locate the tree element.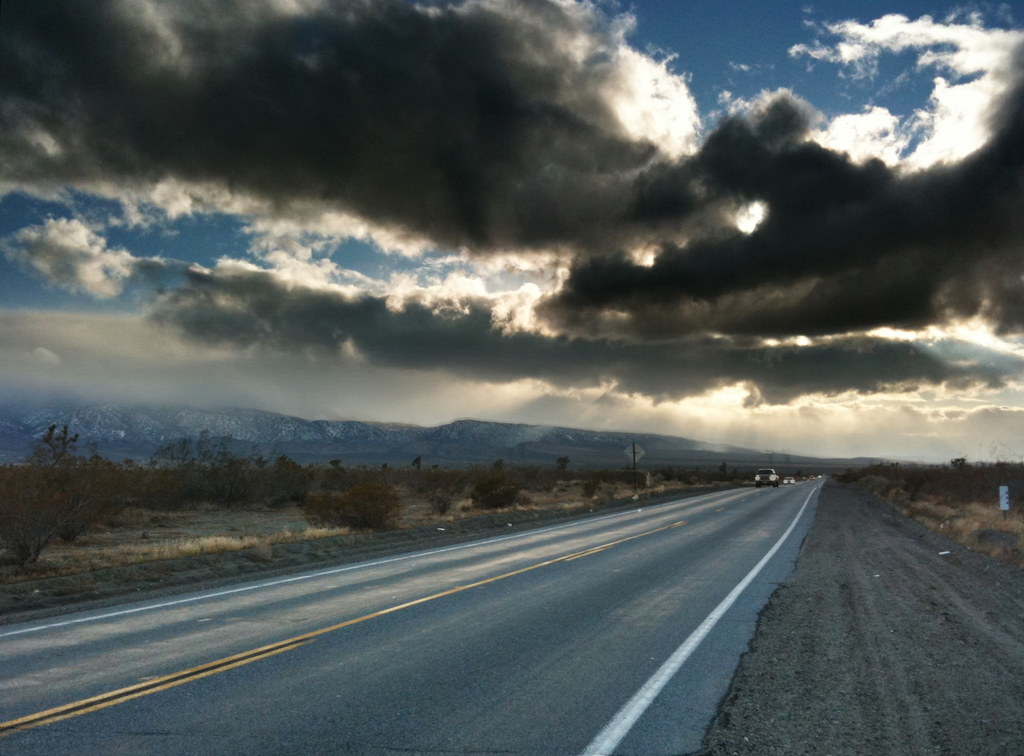
Element bbox: detection(20, 393, 87, 528).
